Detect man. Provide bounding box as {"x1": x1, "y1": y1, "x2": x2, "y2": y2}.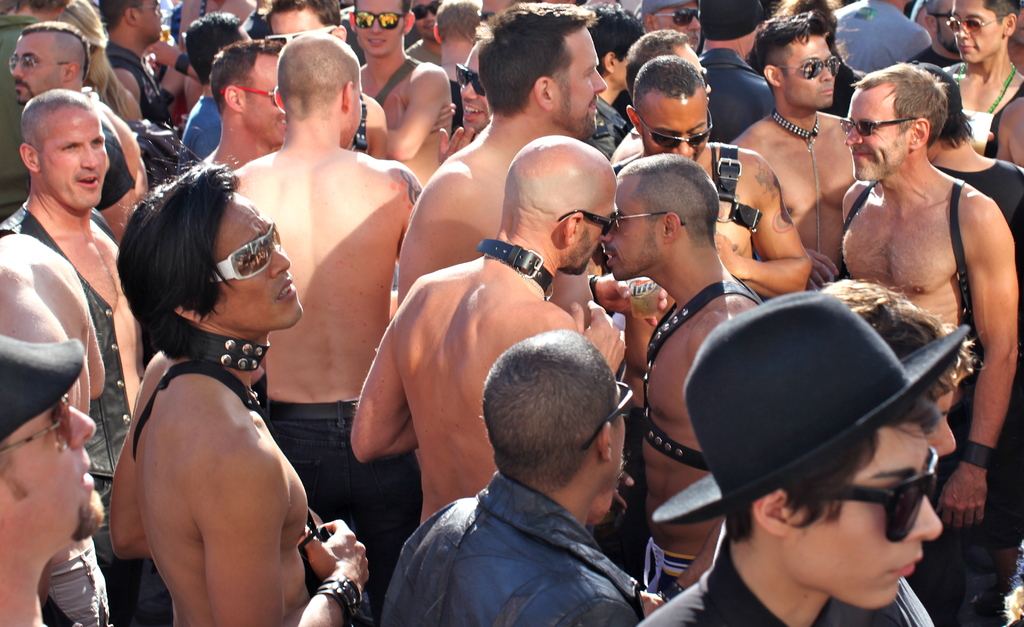
{"x1": 683, "y1": 282, "x2": 943, "y2": 626}.
